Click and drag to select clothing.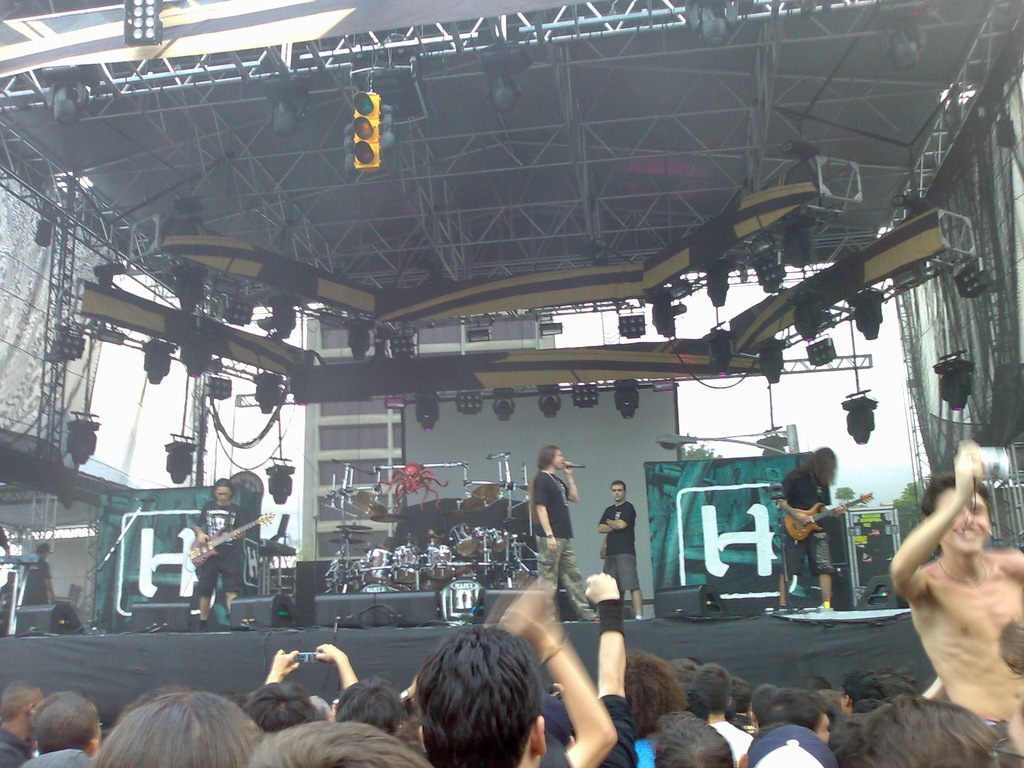
Selection: <box>528,462,582,623</box>.
